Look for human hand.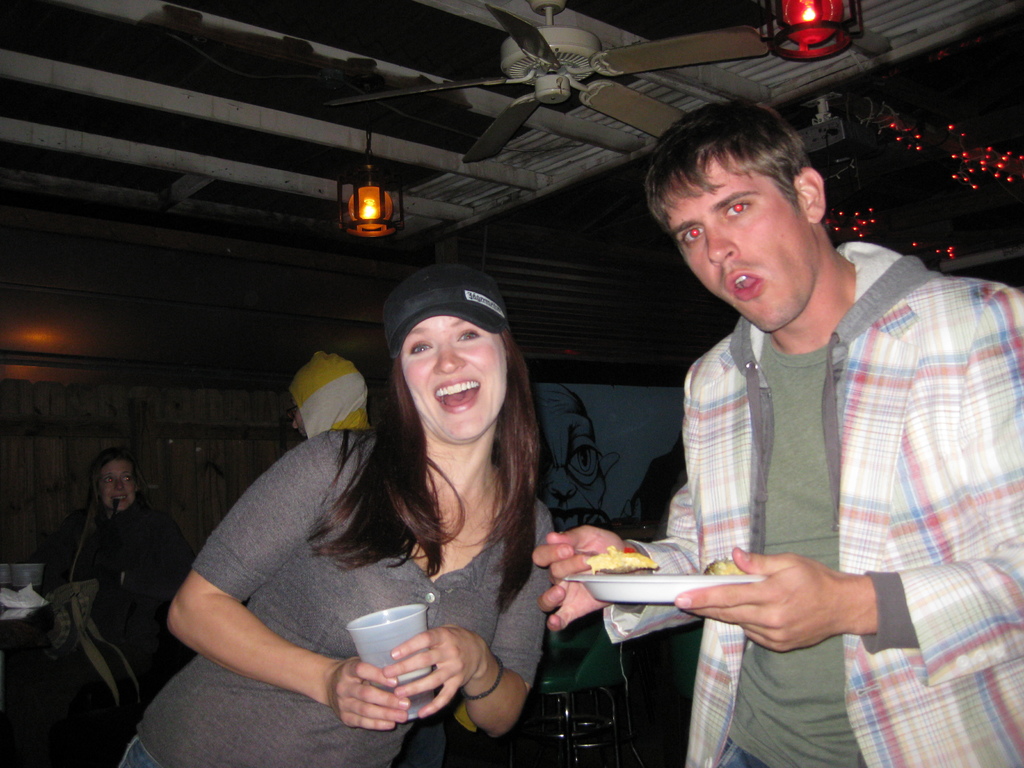
Found: [left=380, top=625, right=483, bottom=723].
